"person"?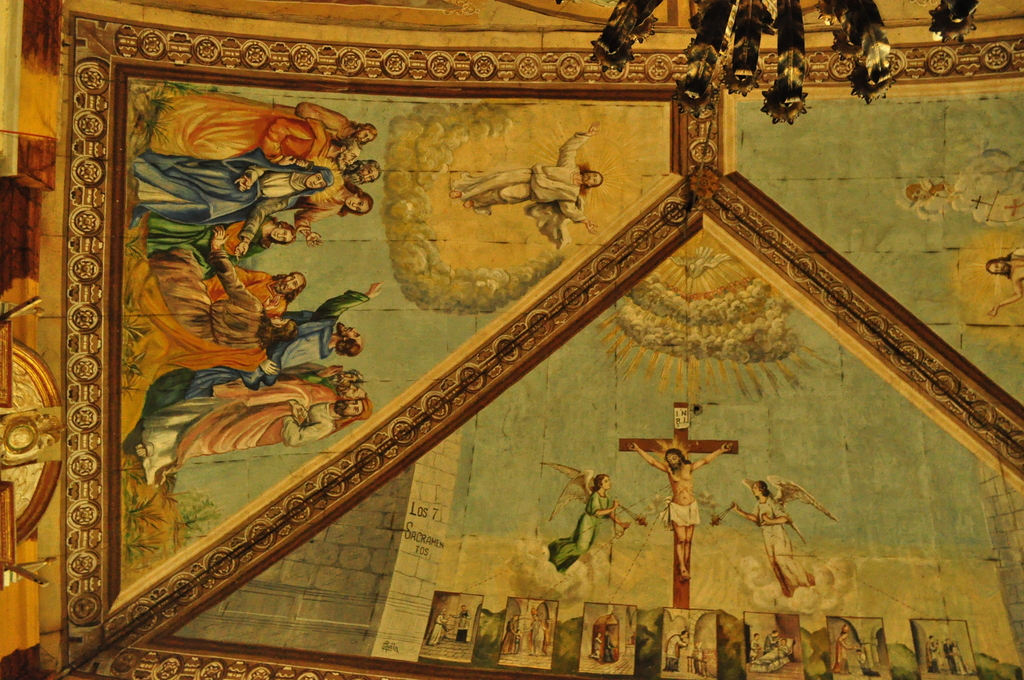
bbox(921, 633, 942, 676)
